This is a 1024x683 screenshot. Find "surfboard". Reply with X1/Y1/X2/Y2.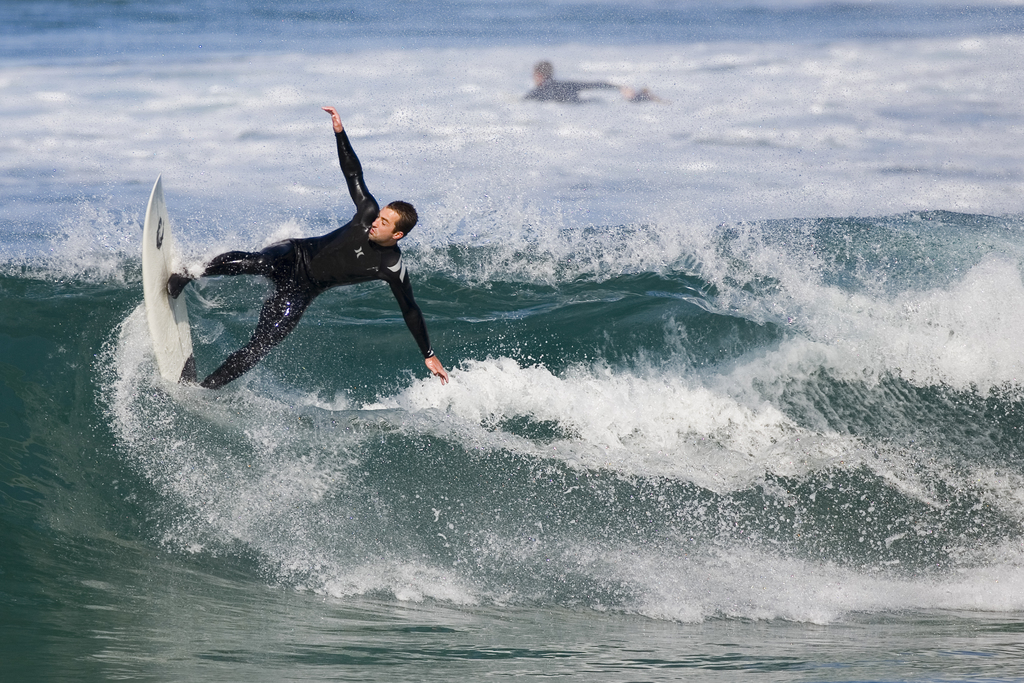
138/176/200/385.
